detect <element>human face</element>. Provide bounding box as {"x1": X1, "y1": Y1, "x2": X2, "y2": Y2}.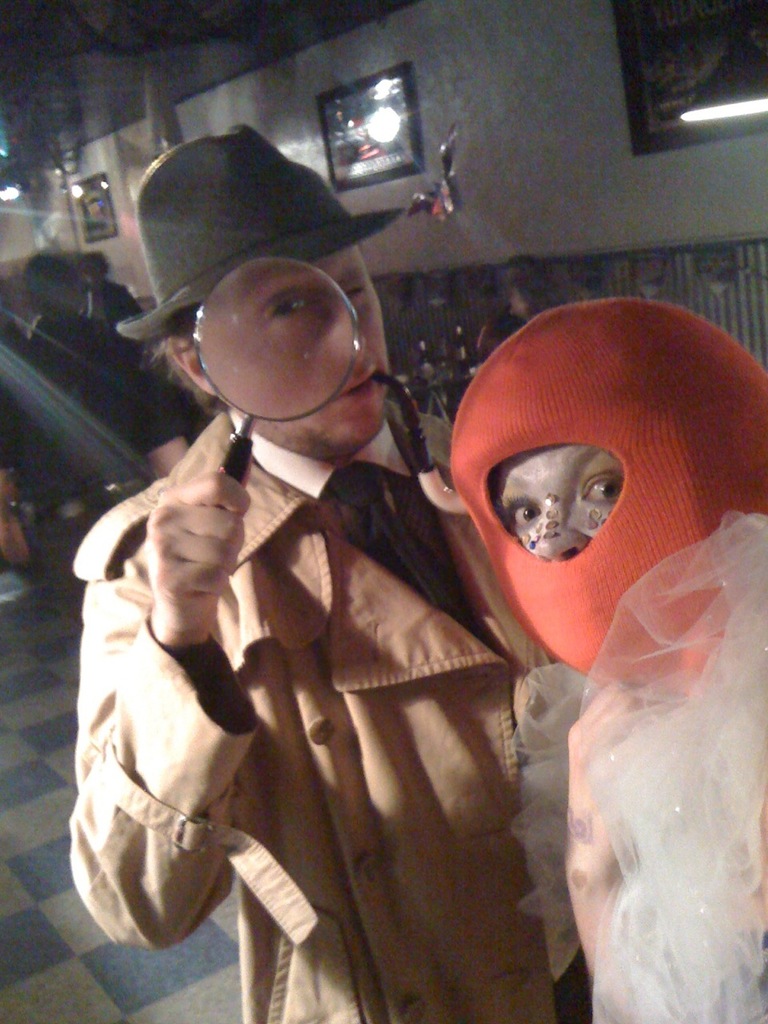
{"x1": 201, "y1": 267, "x2": 405, "y2": 454}.
